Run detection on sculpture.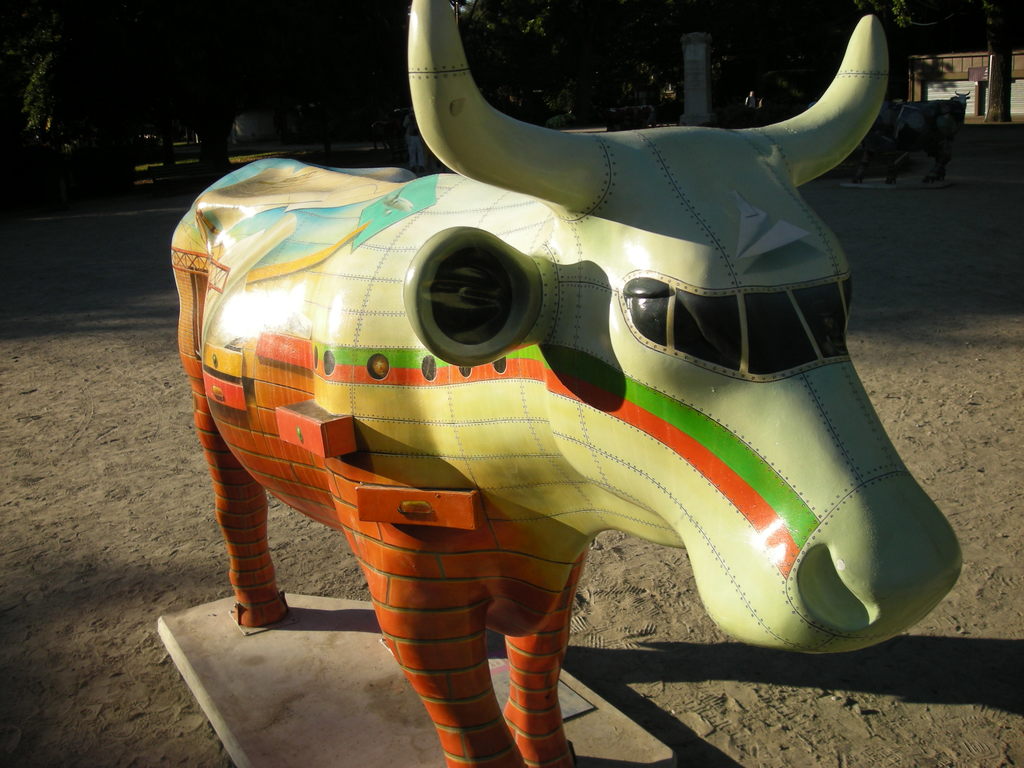
Result: 196/6/992/767.
